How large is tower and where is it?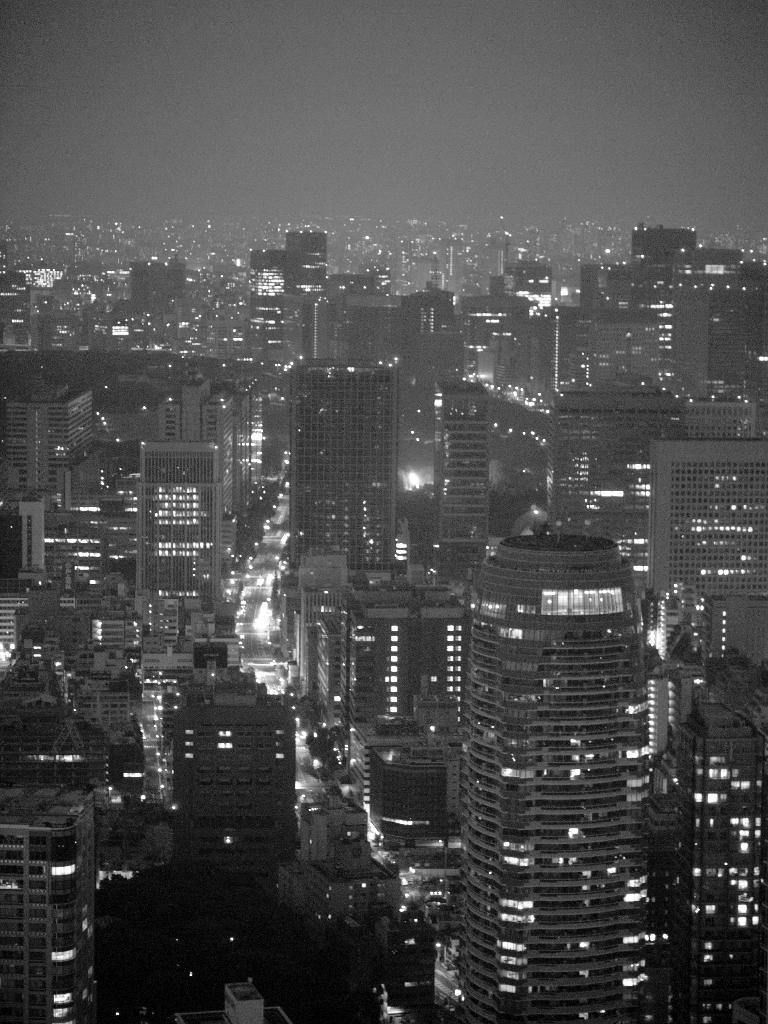
Bounding box: bbox(2, 232, 765, 1023).
